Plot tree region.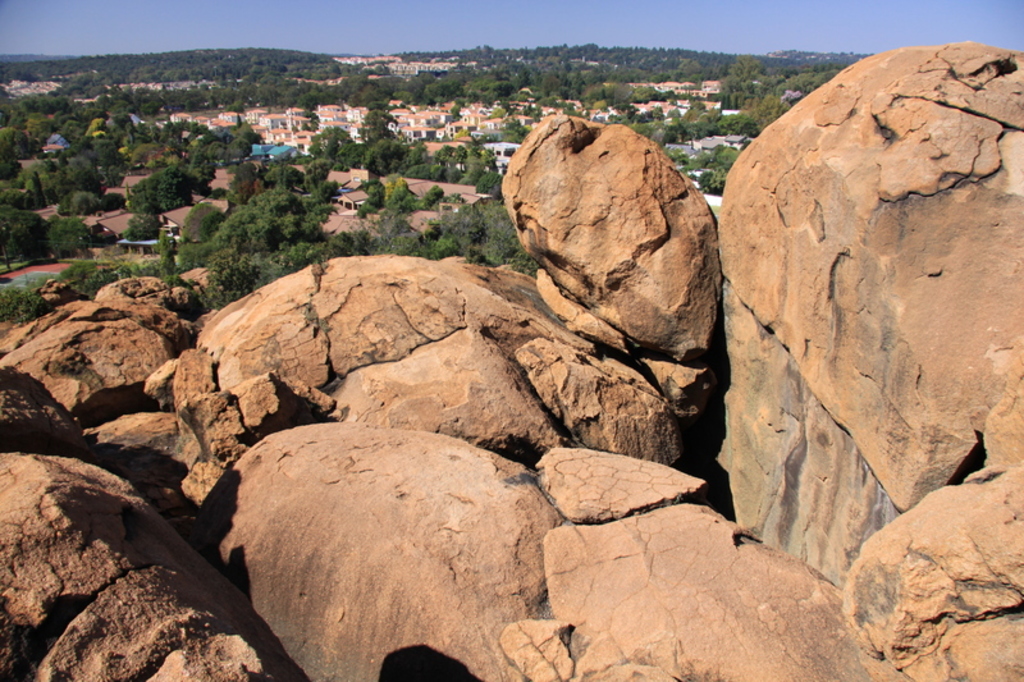
Plotted at pyautogui.locateOnScreen(188, 87, 198, 109).
